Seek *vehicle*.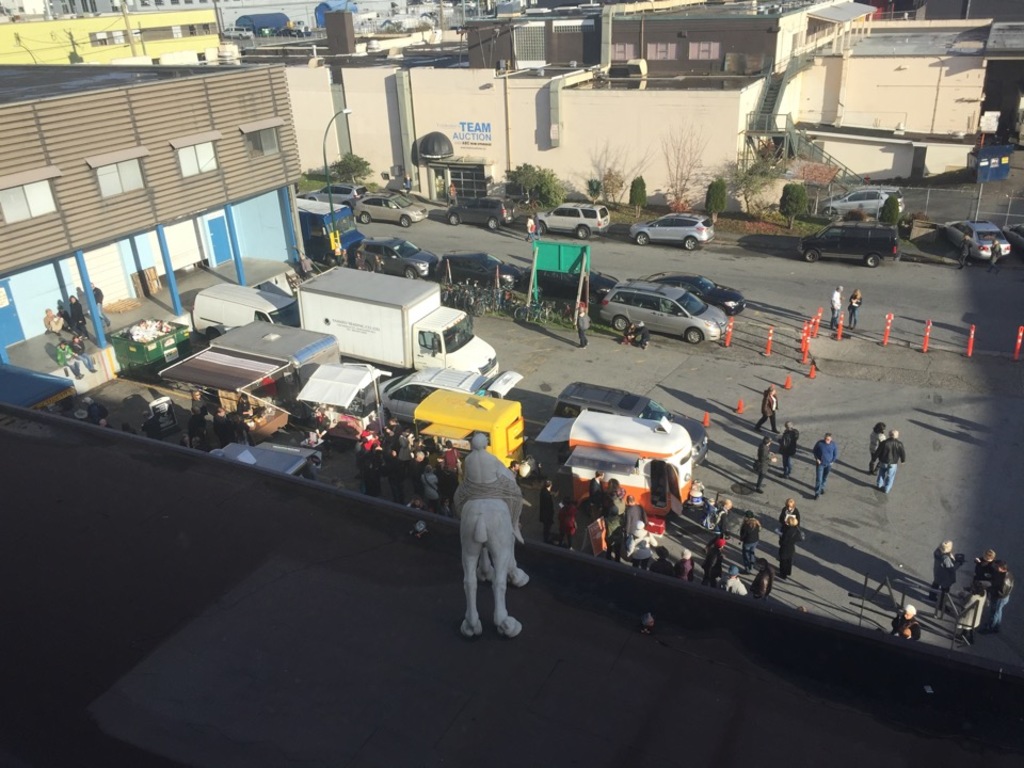
Rect(940, 219, 1011, 257).
